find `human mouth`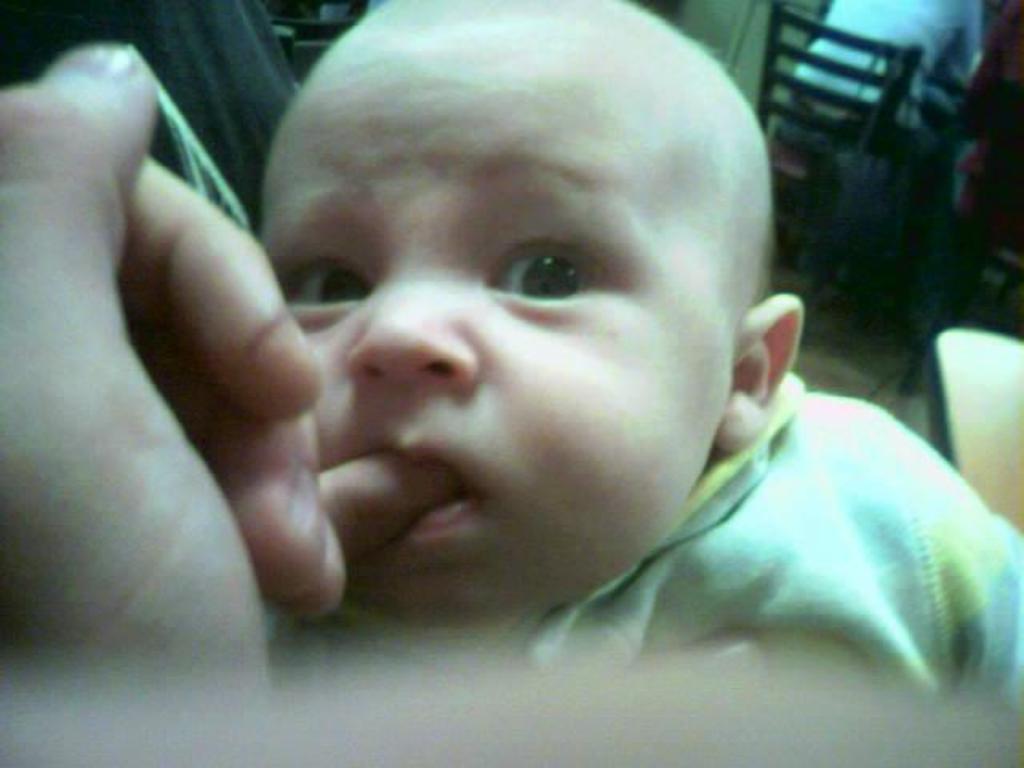
(left=347, top=440, right=475, bottom=533)
